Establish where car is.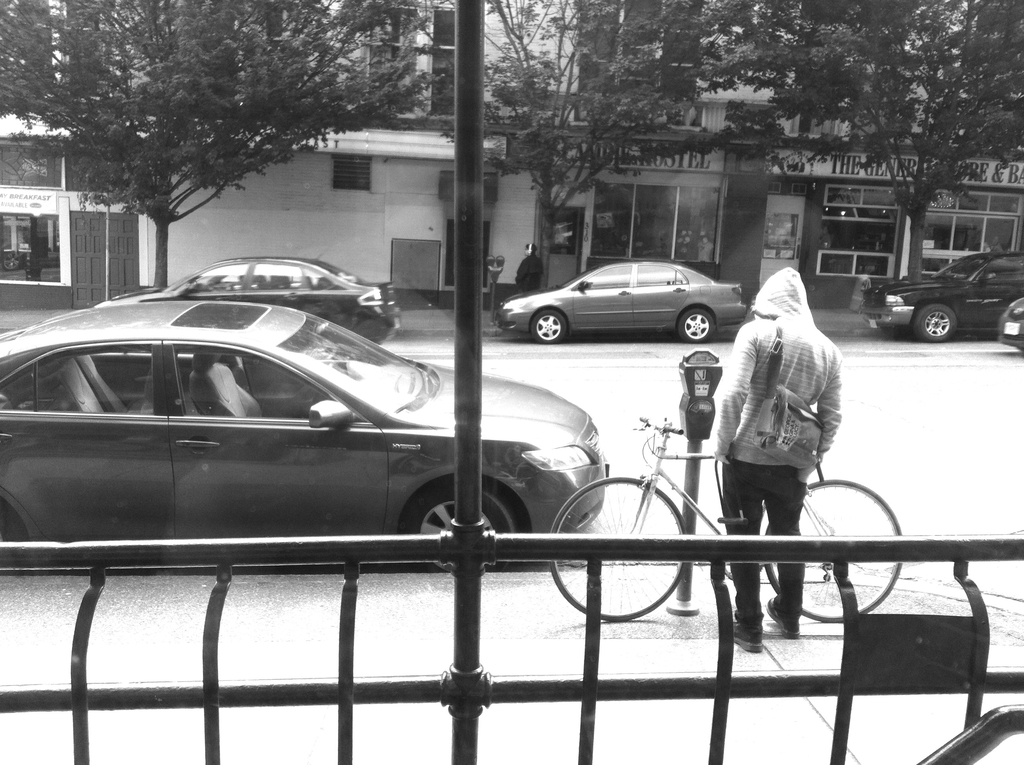
Established at bbox(862, 250, 1023, 343).
